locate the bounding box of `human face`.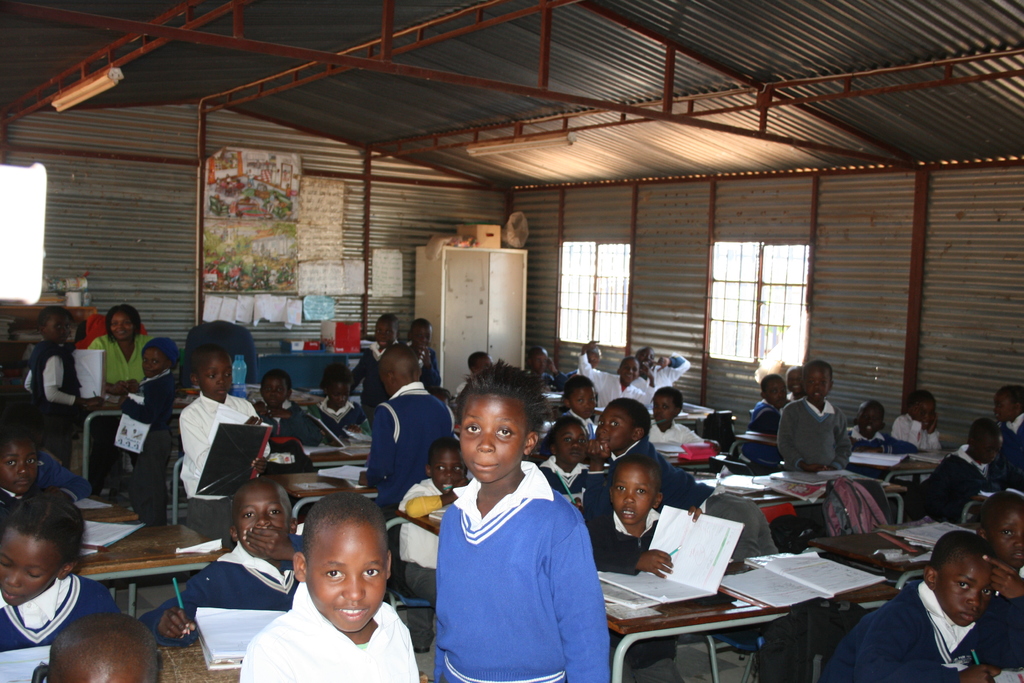
Bounding box: box=[0, 442, 39, 492].
